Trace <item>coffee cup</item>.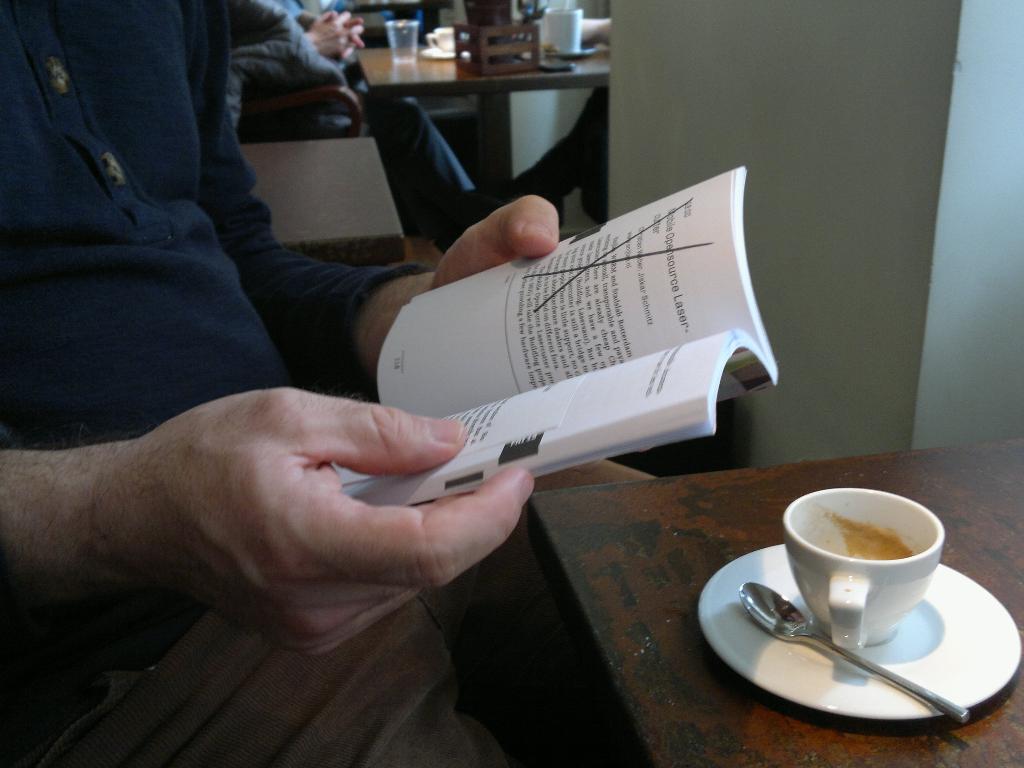
Traced to <region>780, 490, 952, 655</region>.
